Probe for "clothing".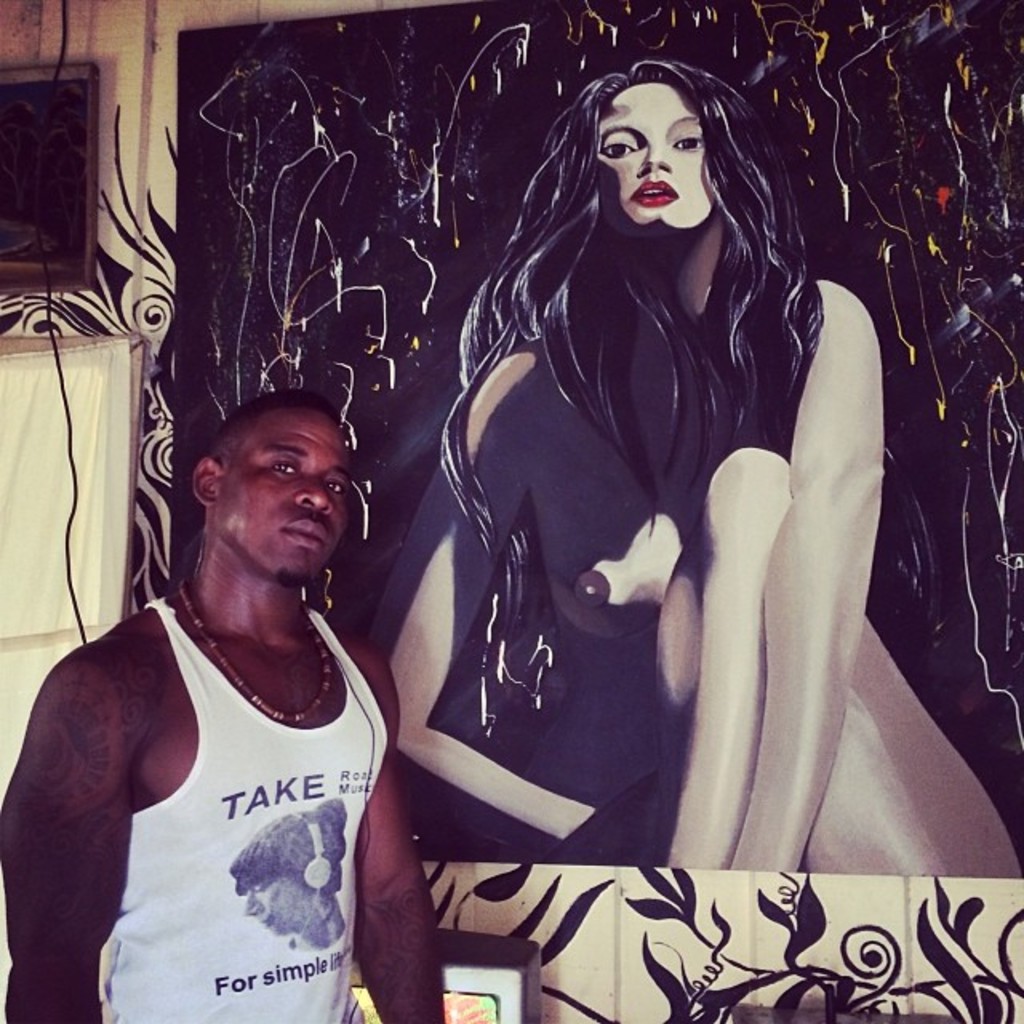
Probe result: rect(93, 589, 374, 1022).
